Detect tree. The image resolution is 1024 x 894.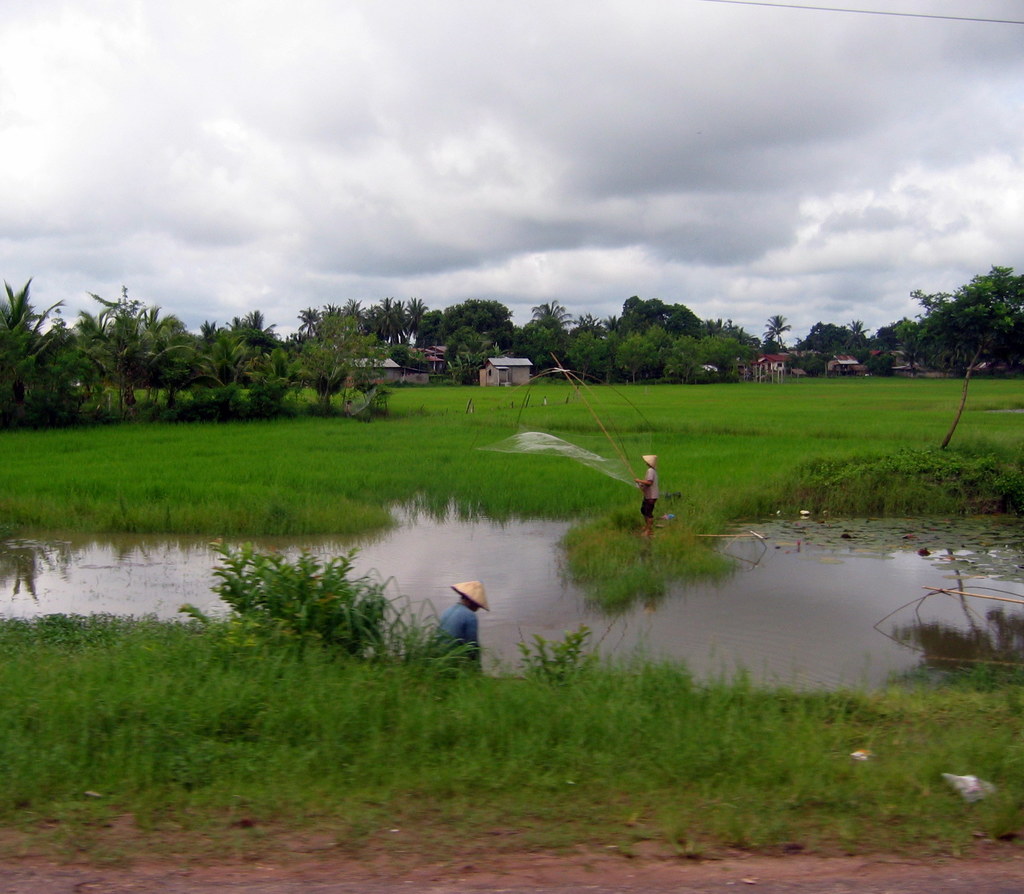
l=0, t=289, r=60, b=413.
